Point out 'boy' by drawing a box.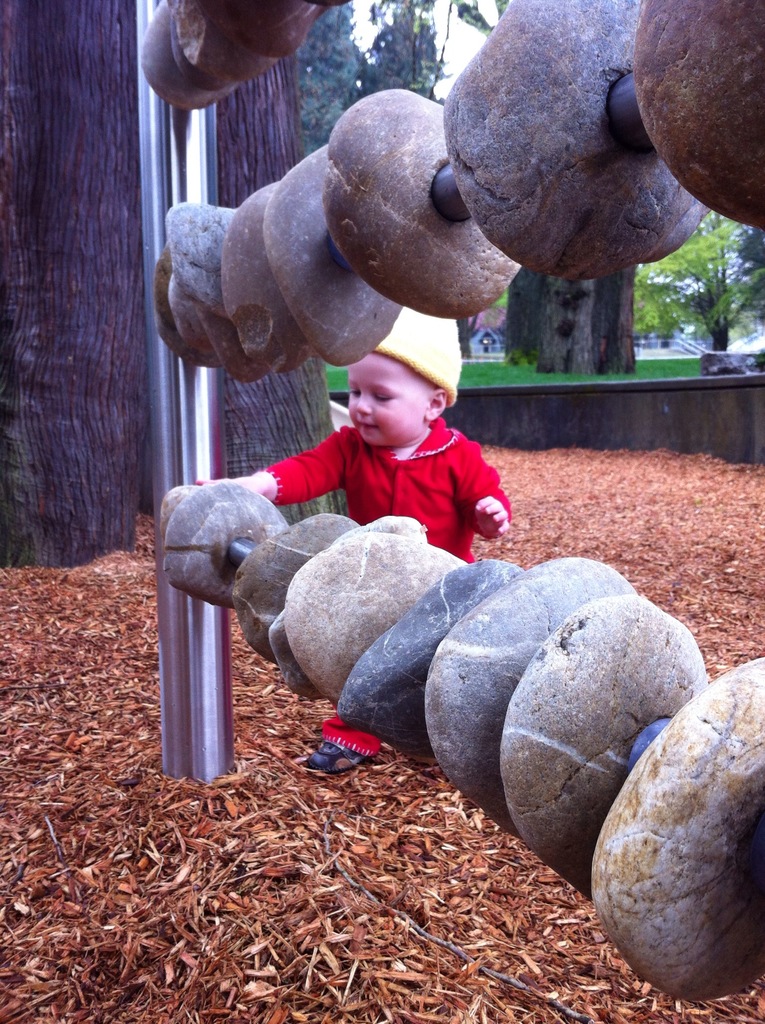
box=[197, 208, 554, 533].
